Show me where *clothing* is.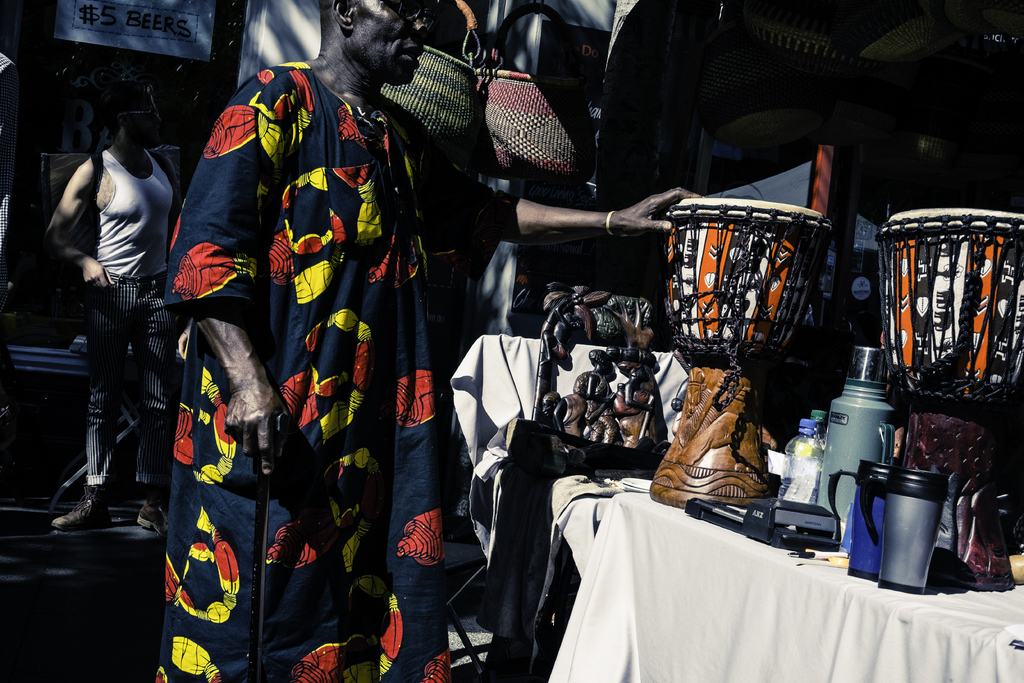
*clothing* is at locate(182, 85, 439, 642).
